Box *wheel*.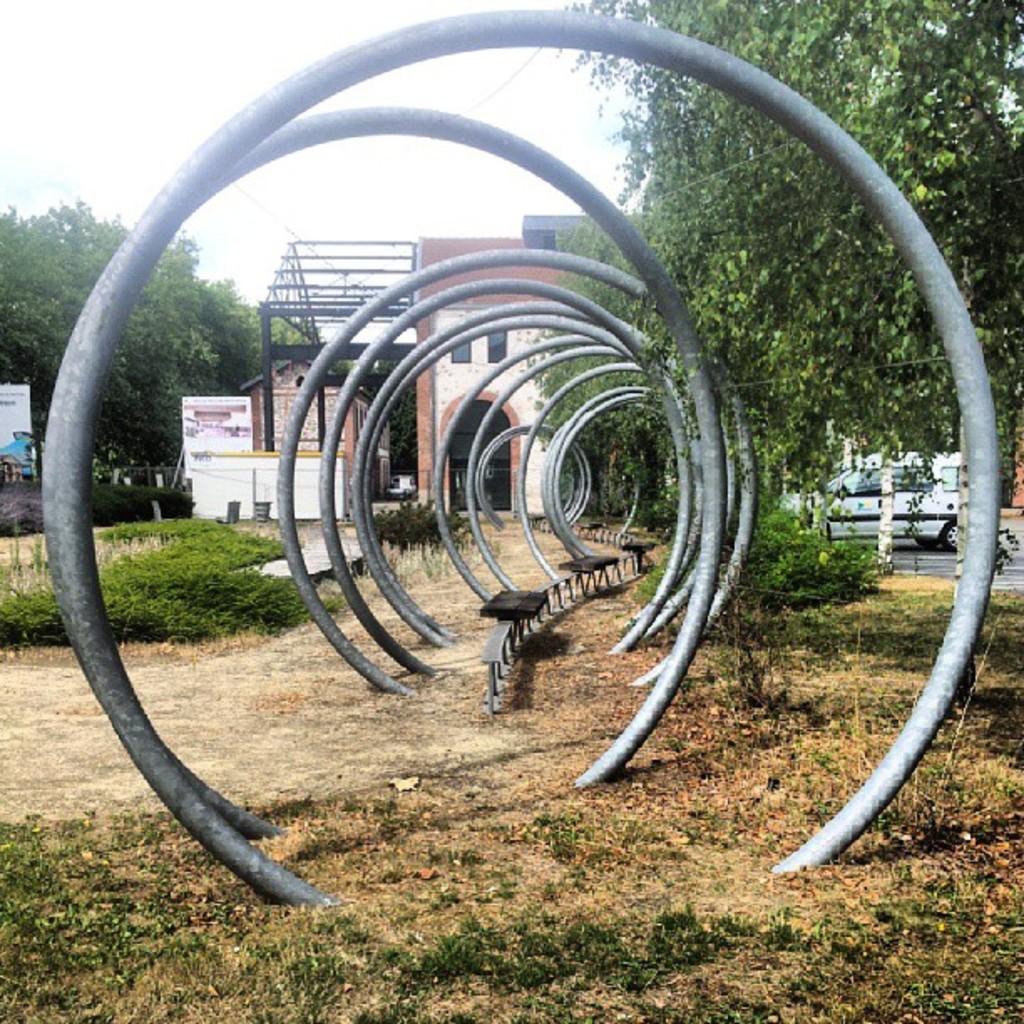
bbox=[914, 539, 937, 549].
